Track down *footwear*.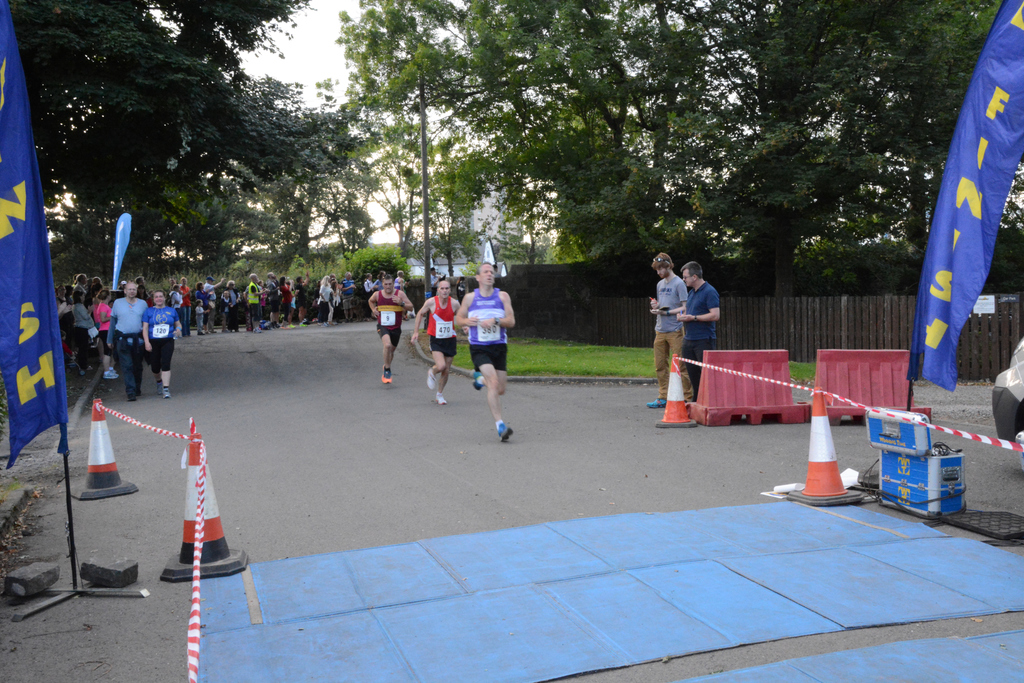
Tracked to 163:385:172:398.
